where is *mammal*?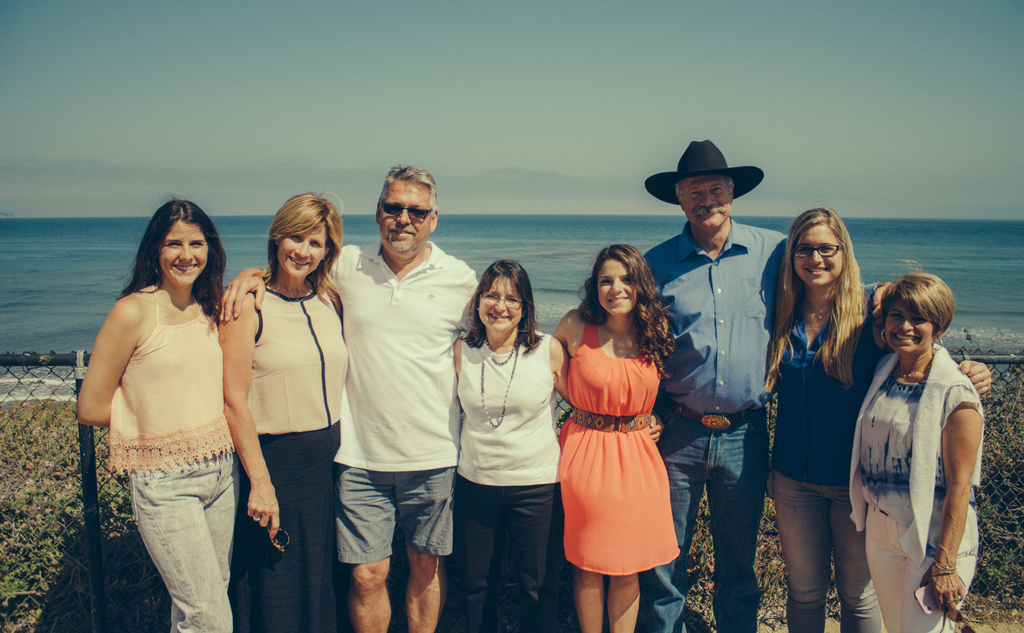
(75,193,241,632).
